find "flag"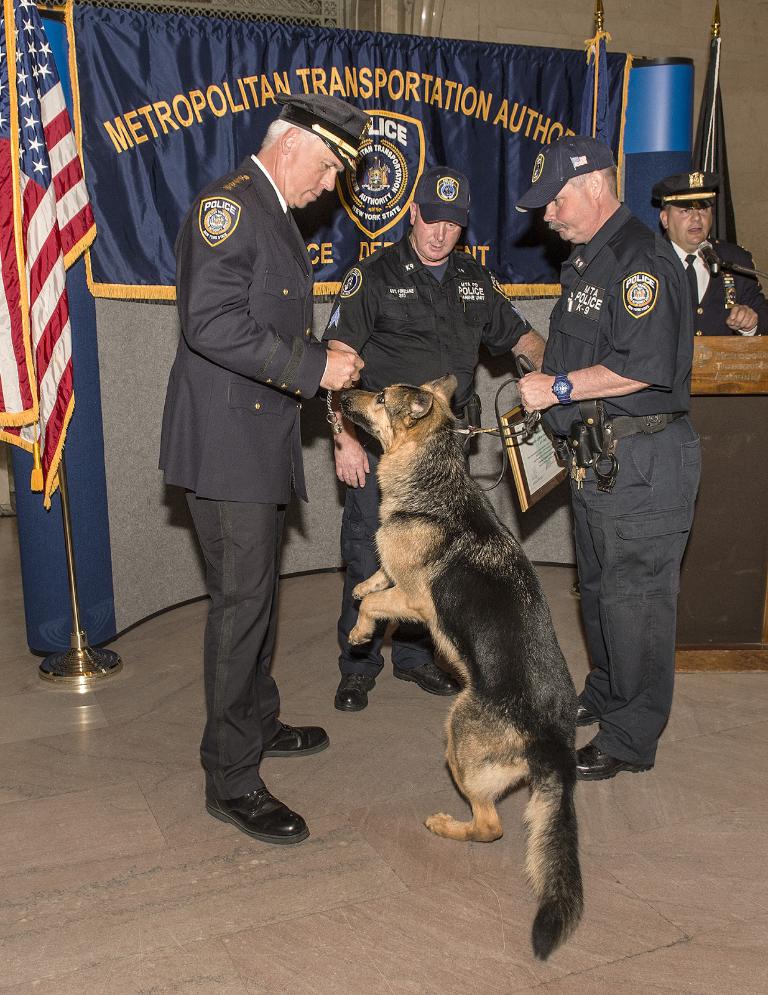
571:6:617:175
